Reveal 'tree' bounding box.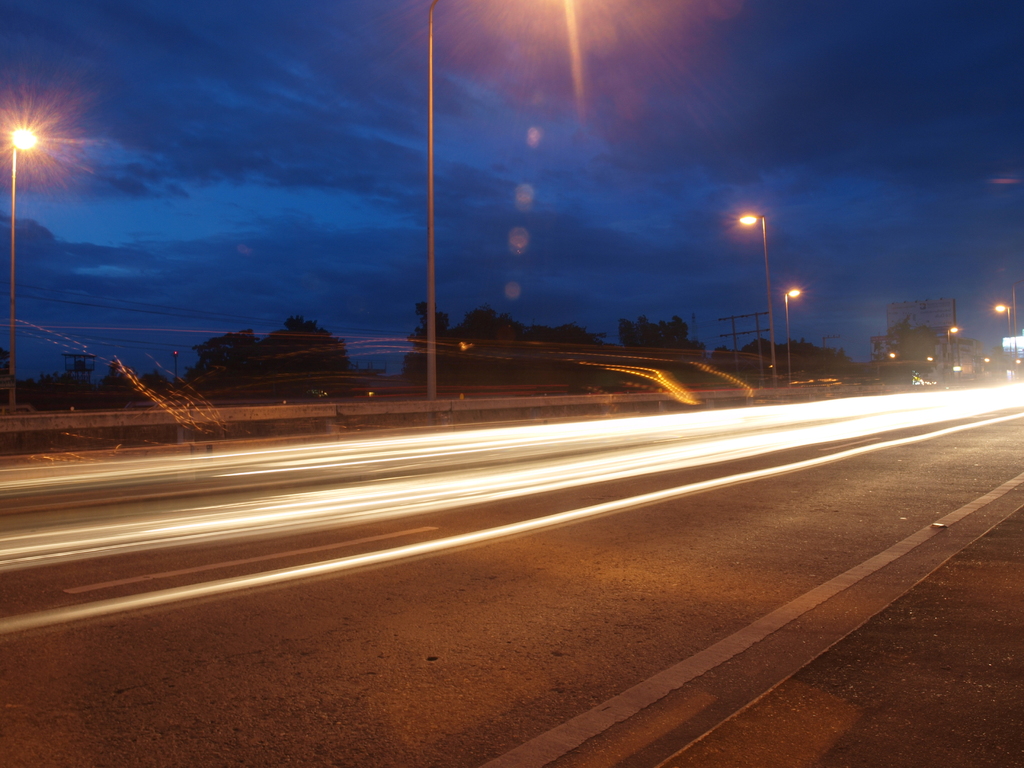
Revealed: 161:307:394:407.
